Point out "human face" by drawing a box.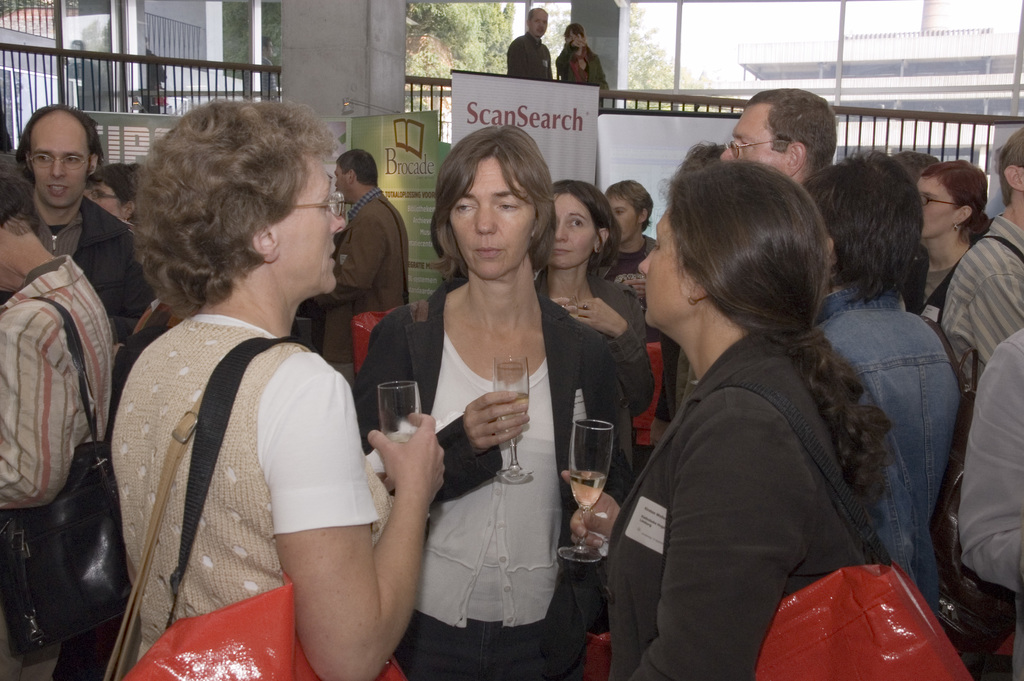
568 33 580 50.
